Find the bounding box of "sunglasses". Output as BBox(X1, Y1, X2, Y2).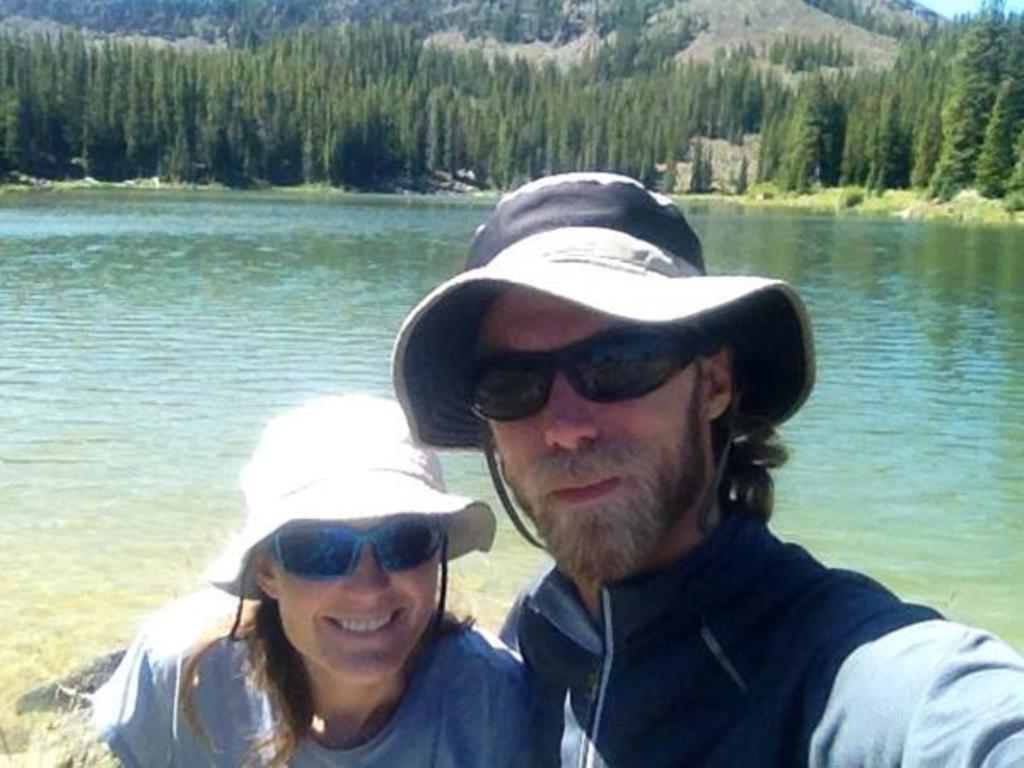
BBox(266, 514, 451, 582).
